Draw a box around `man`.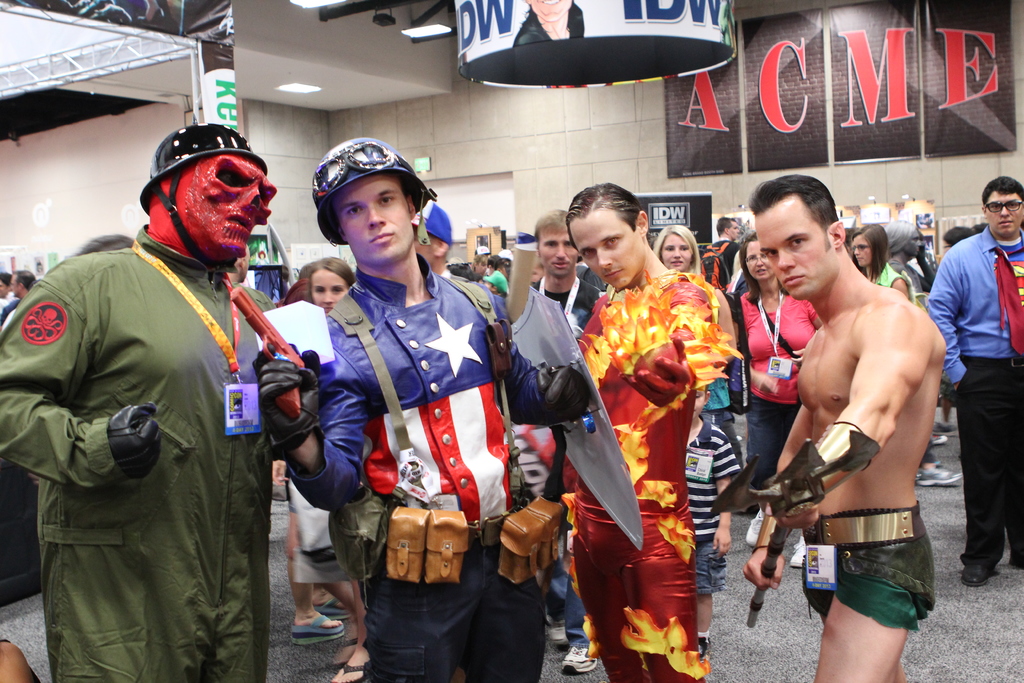
(566,180,744,682).
